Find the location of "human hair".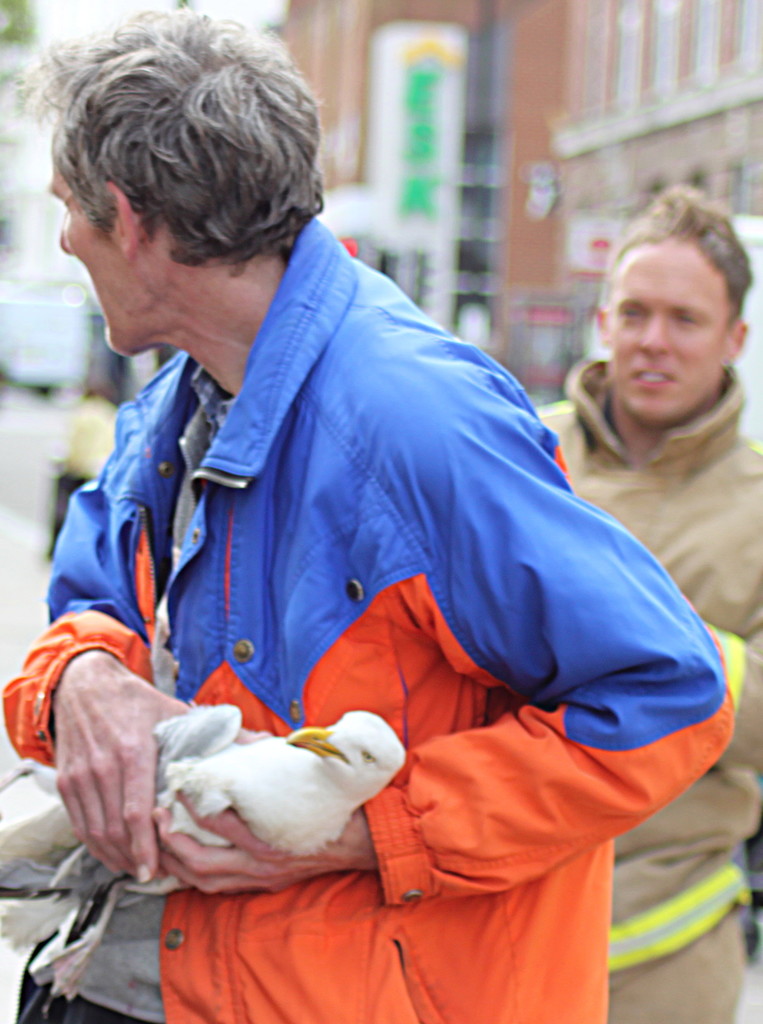
Location: l=589, t=178, r=750, b=317.
